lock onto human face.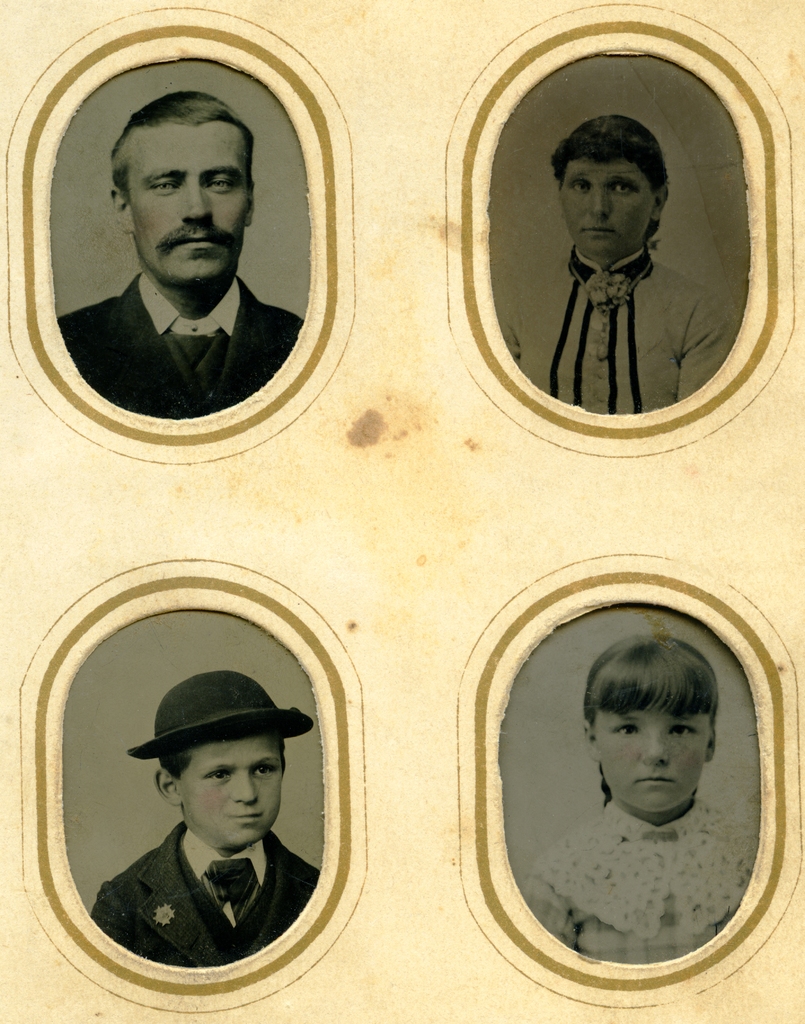
Locked: detection(598, 703, 708, 811).
